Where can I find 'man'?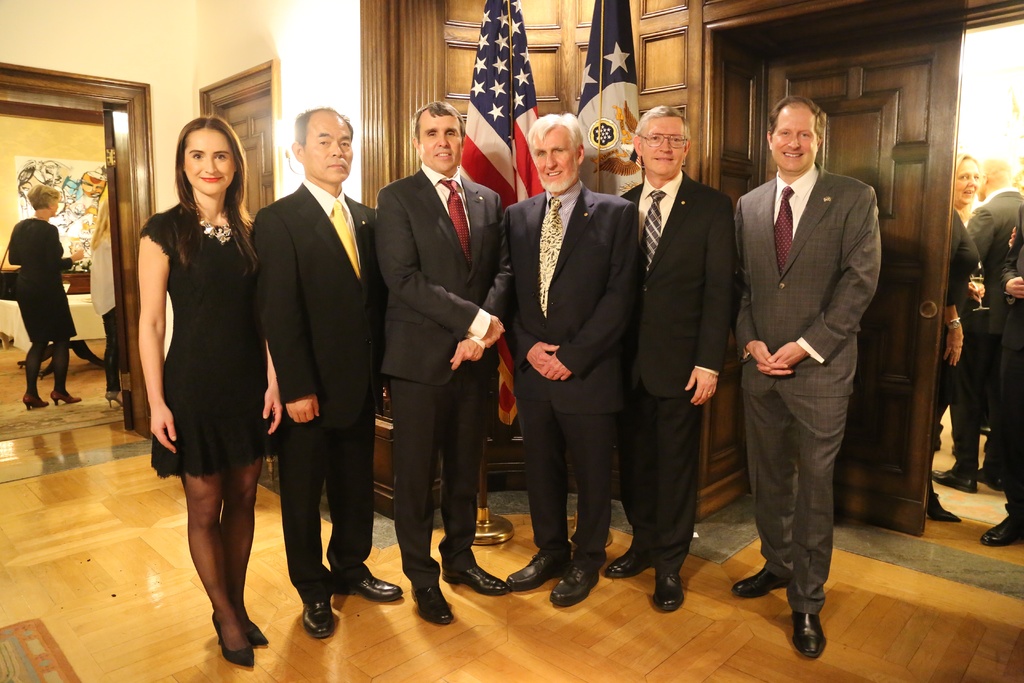
You can find it at region(931, 156, 1023, 493).
